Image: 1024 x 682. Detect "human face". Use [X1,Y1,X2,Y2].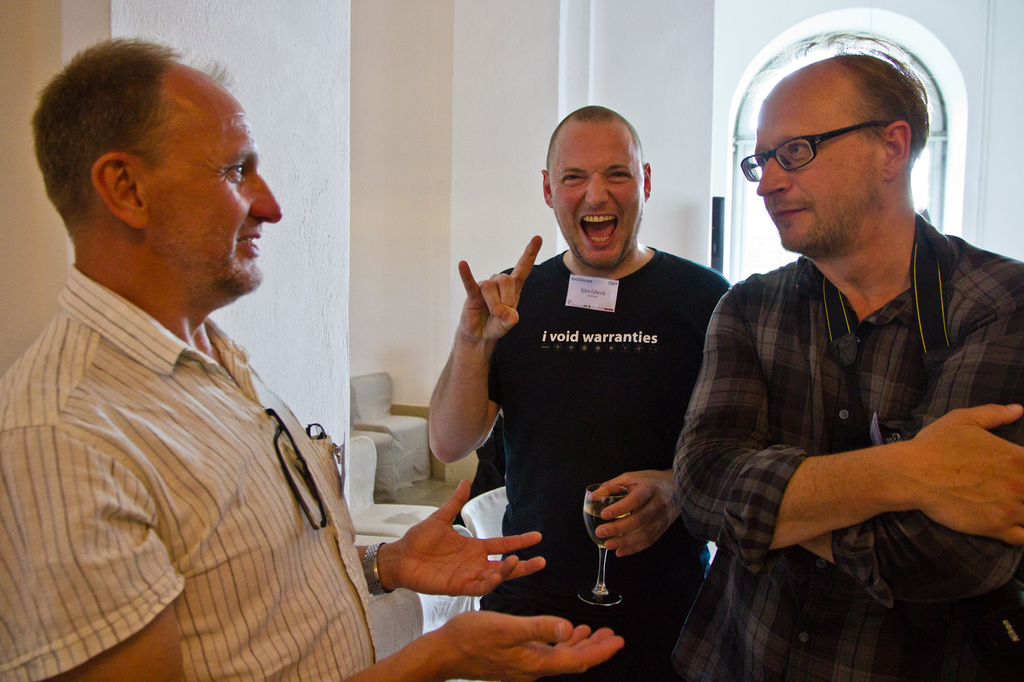
[144,64,285,292].
